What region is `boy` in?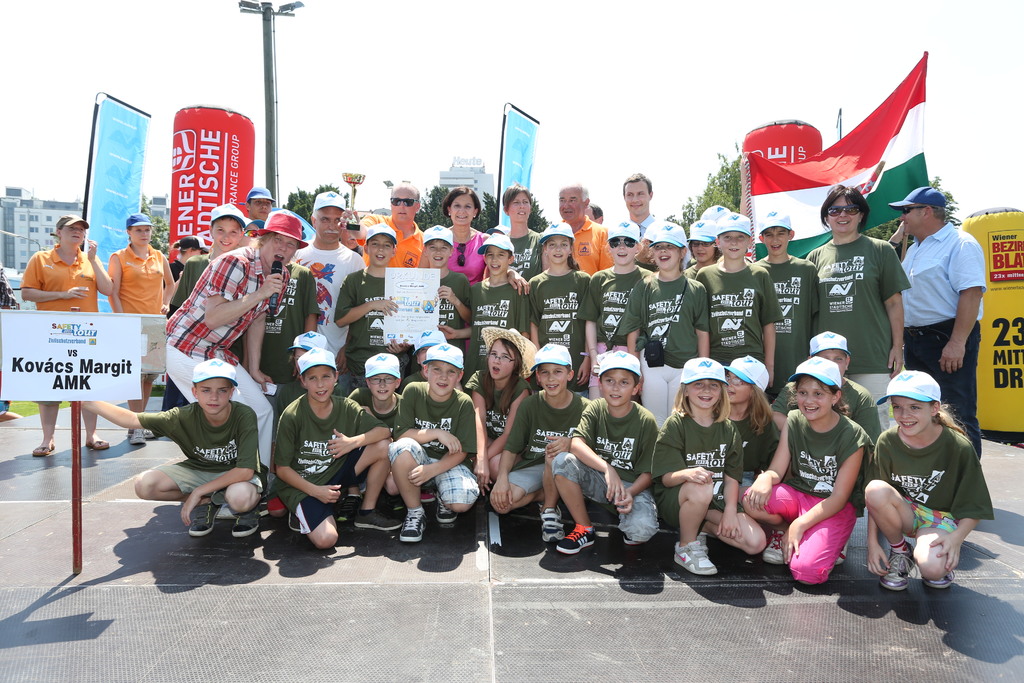
268/352/396/548.
